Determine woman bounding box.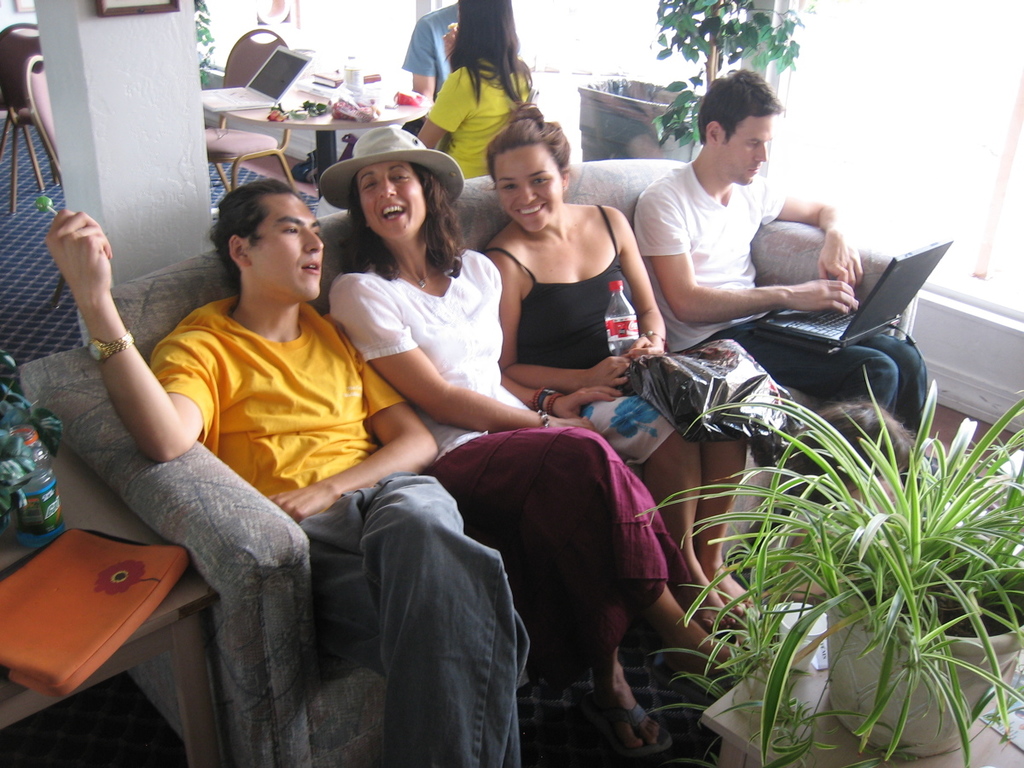
Determined: <bbox>416, 0, 546, 182</bbox>.
